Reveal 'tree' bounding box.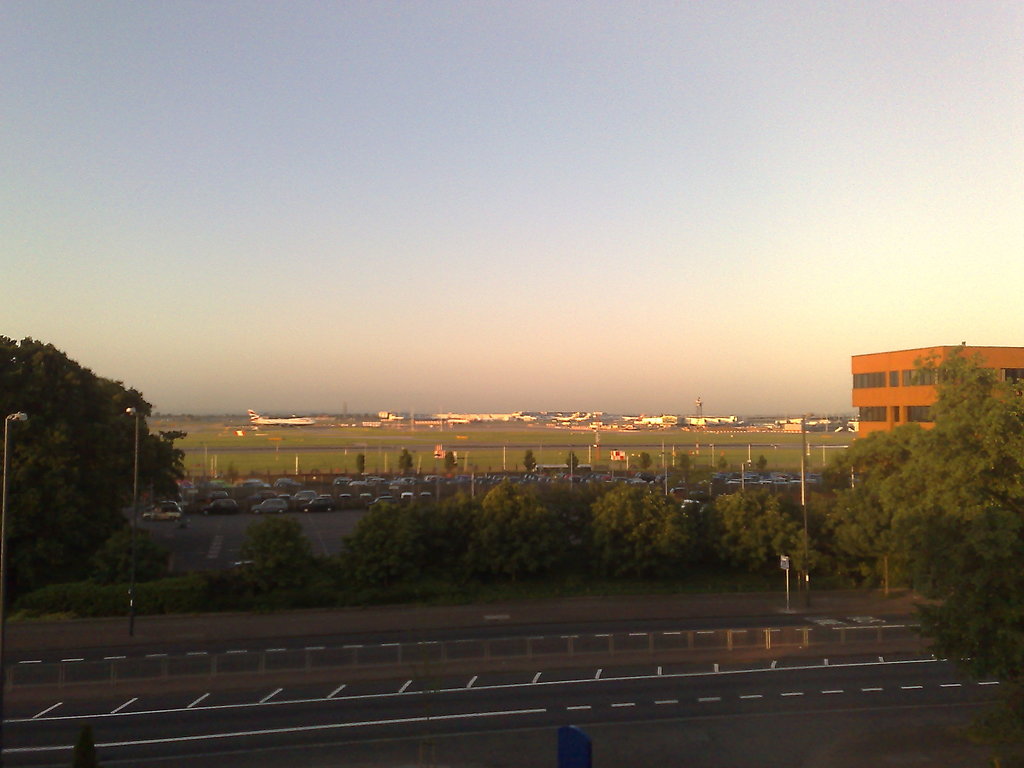
Revealed: box=[711, 454, 728, 478].
